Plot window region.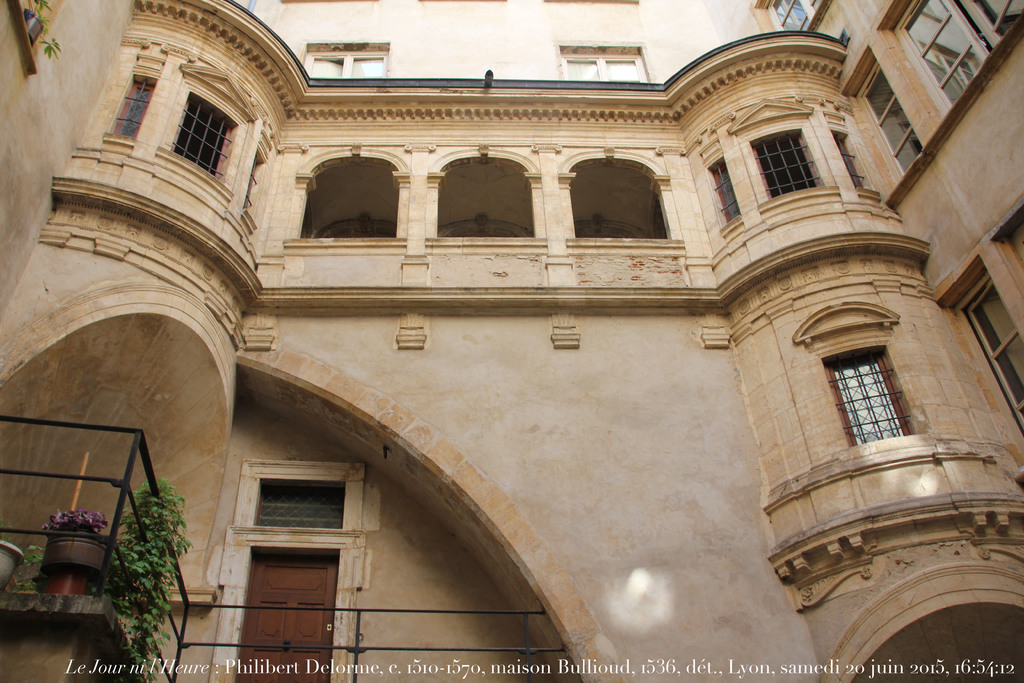
Plotted at BBox(552, 42, 650, 80).
